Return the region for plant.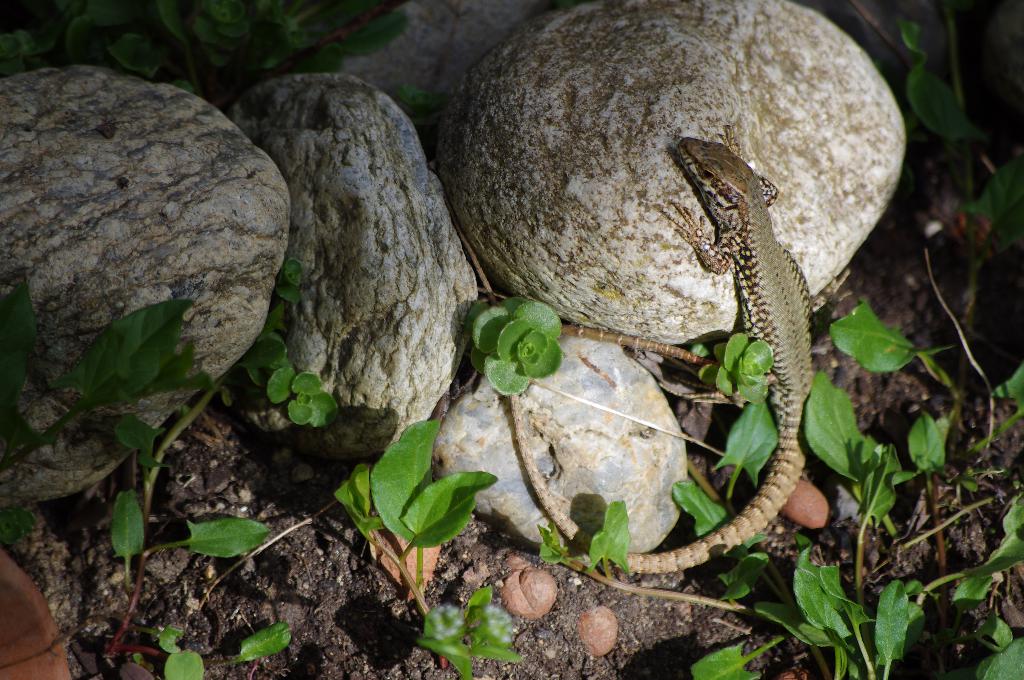
(left=110, top=491, right=138, bottom=583).
